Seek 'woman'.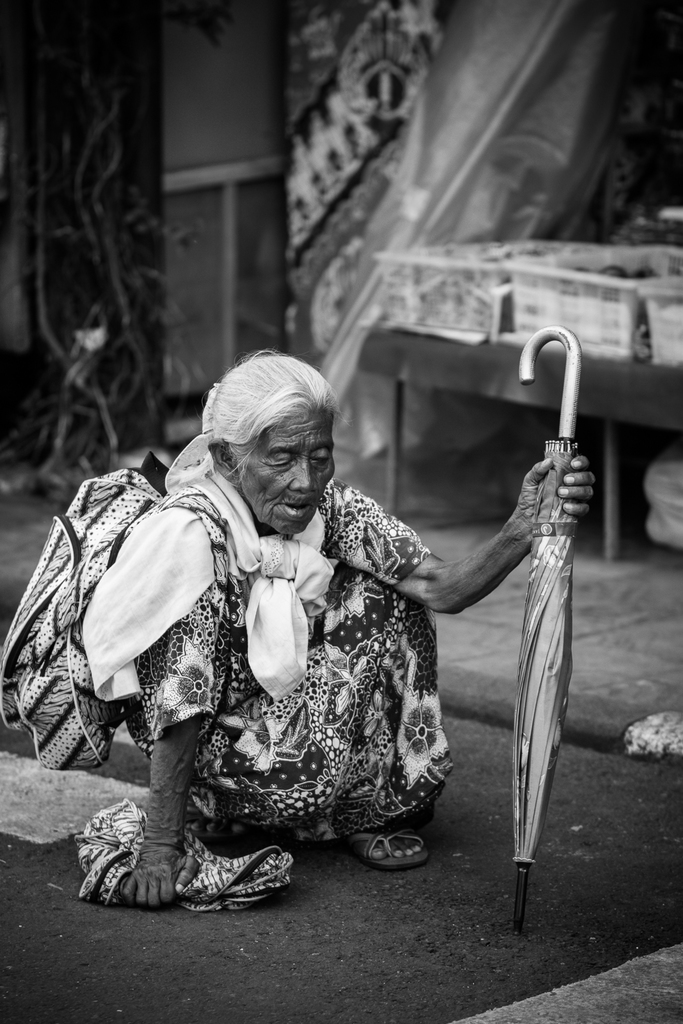
rect(33, 269, 473, 924).
